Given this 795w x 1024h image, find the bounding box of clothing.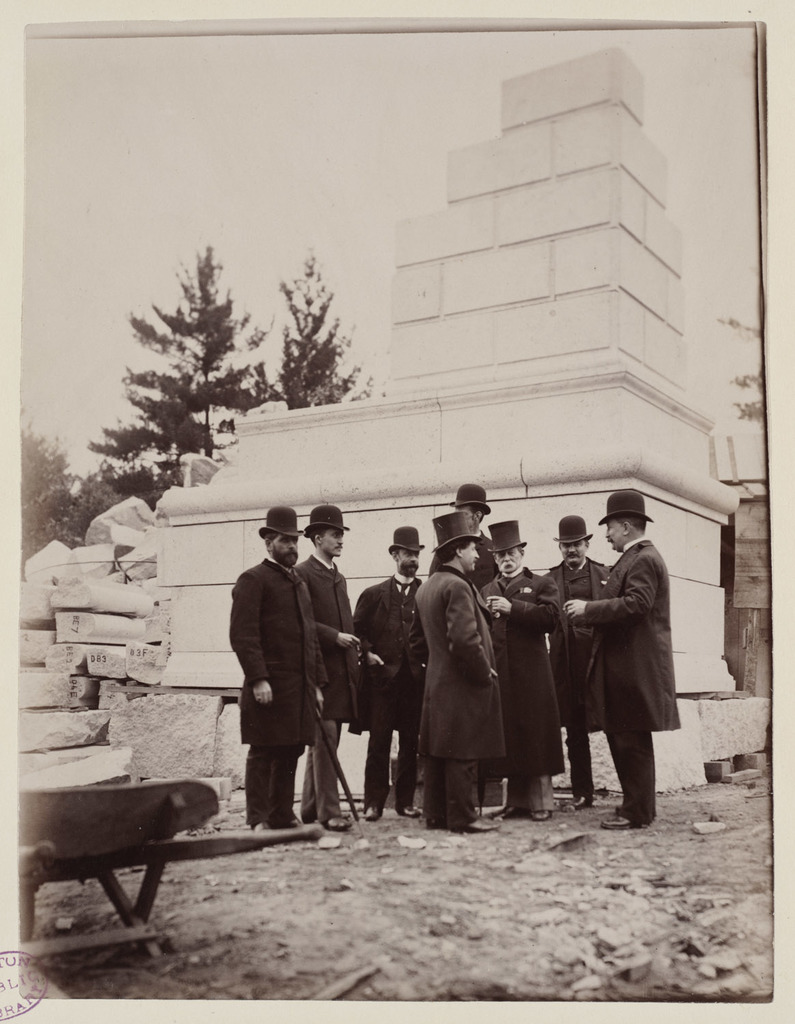
411/565/505/822.
